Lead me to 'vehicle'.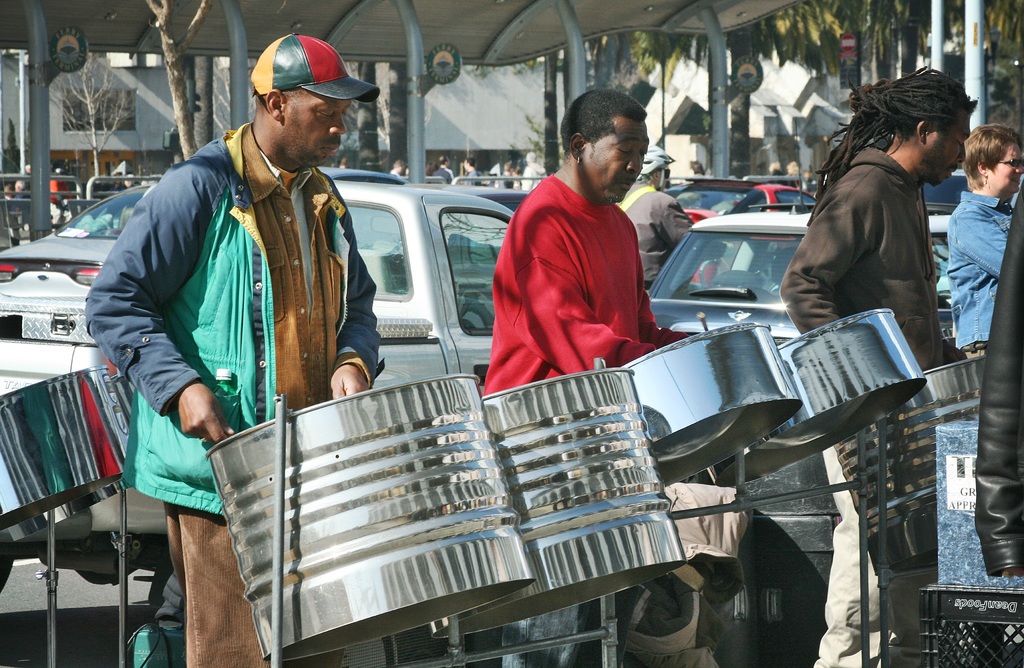
Lead to locate(451, 171, 515, 184).
